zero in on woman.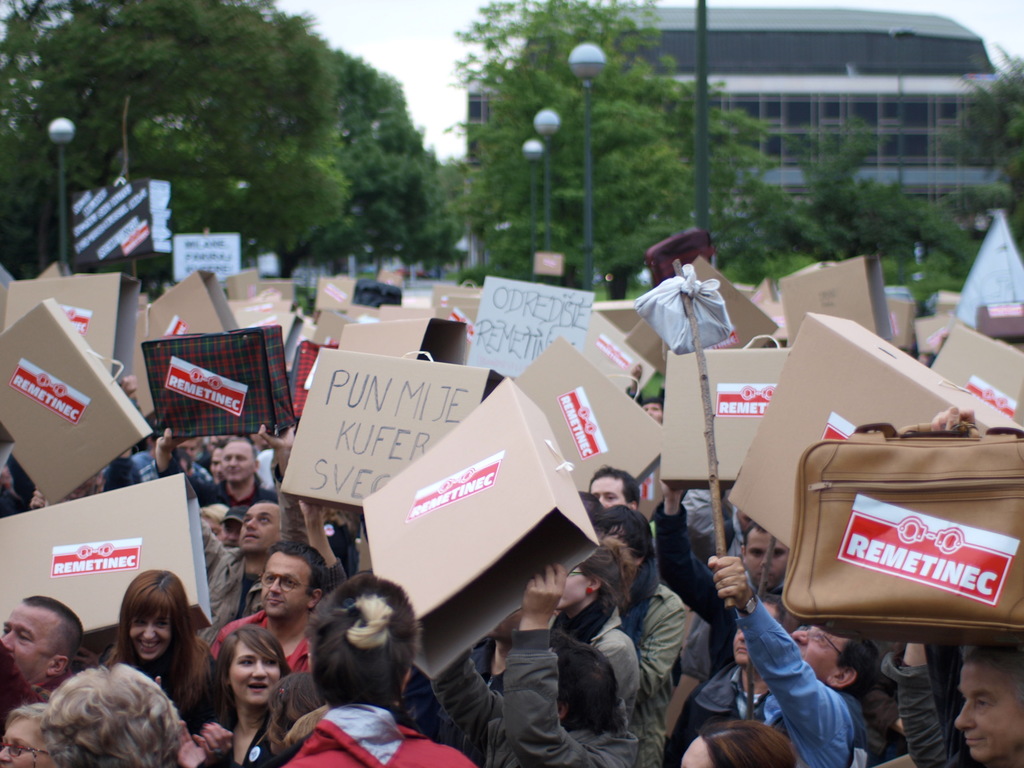
Zeroed in: (186, 622, 294, 767).
